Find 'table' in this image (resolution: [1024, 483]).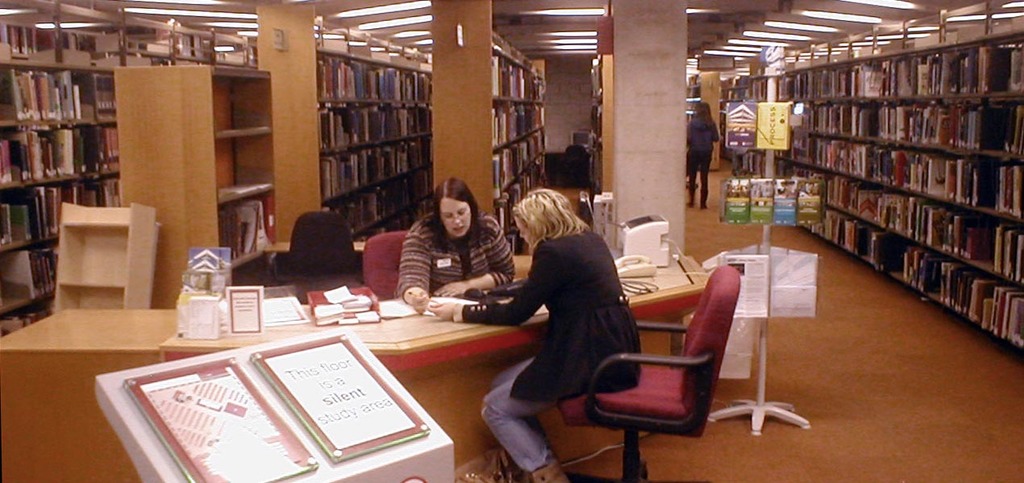
x1=0 y1=264 x2=722 y2=482.
